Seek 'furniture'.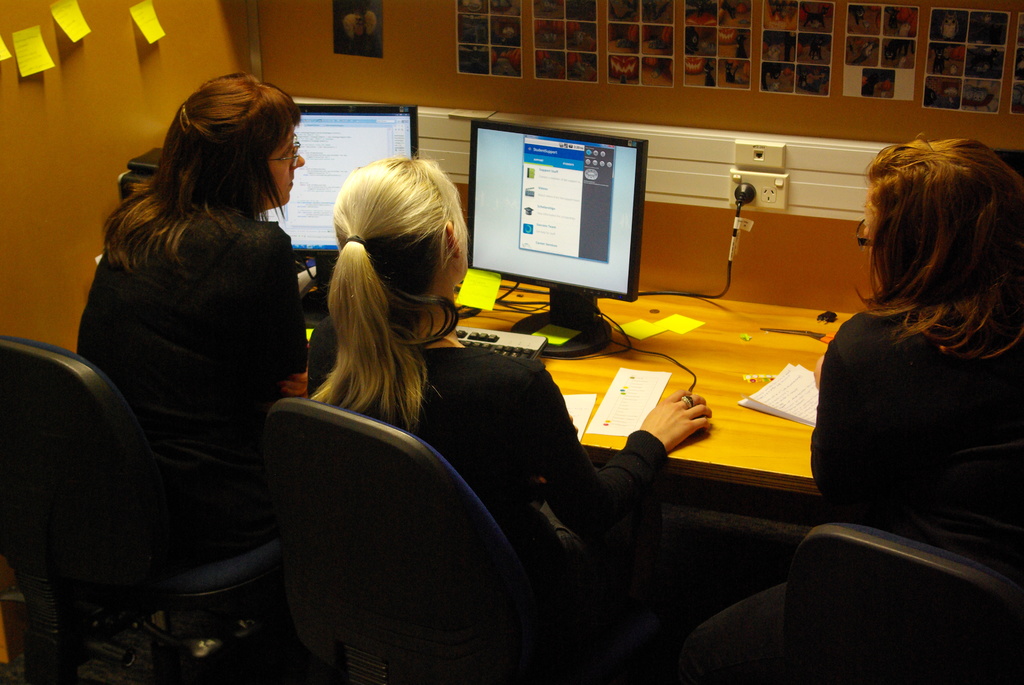
{"x1": 804, "y1": 527, "x2": 1021, "y2": 684}.
